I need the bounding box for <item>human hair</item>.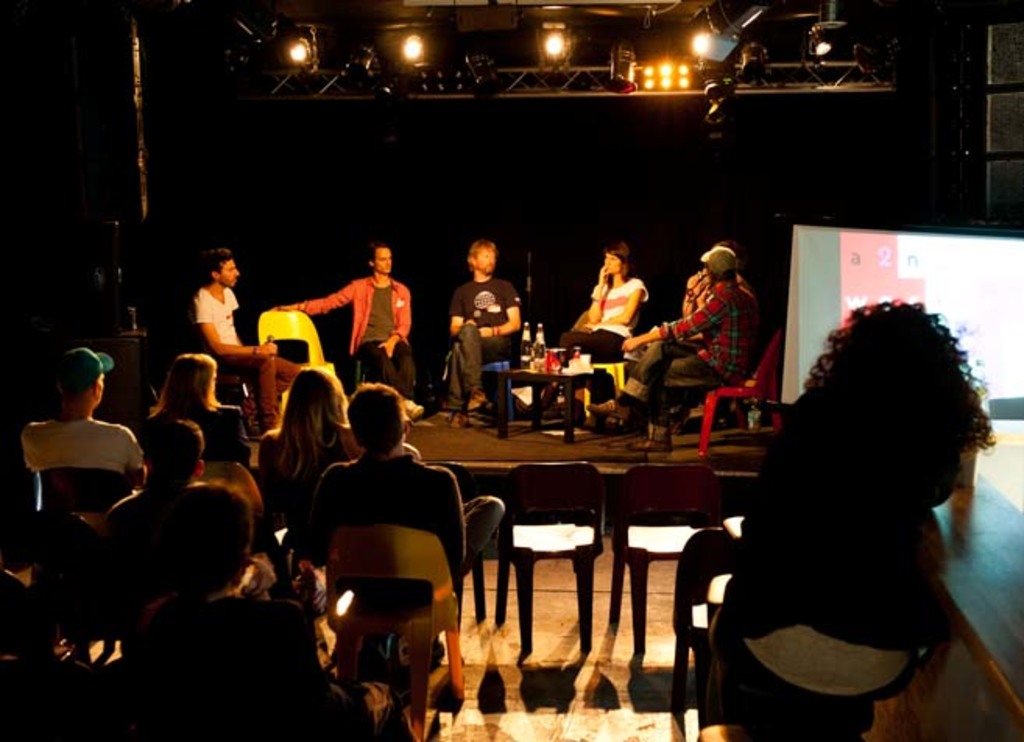
Here it is: bbox=[719, 240, 739, 257].
